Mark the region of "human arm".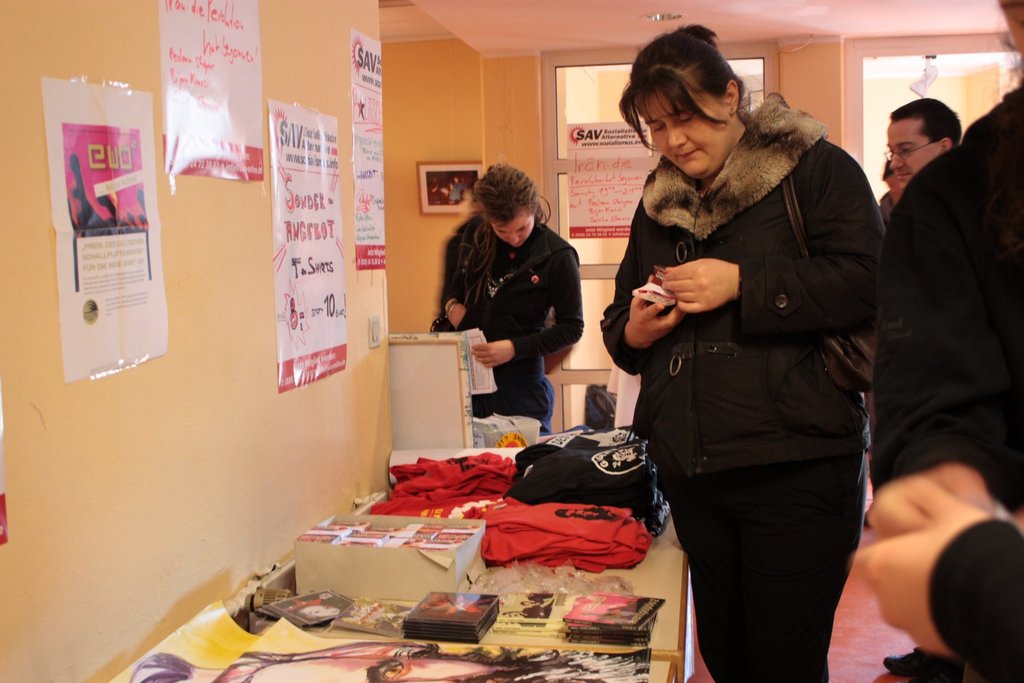
Region: 440,229,482,325.
